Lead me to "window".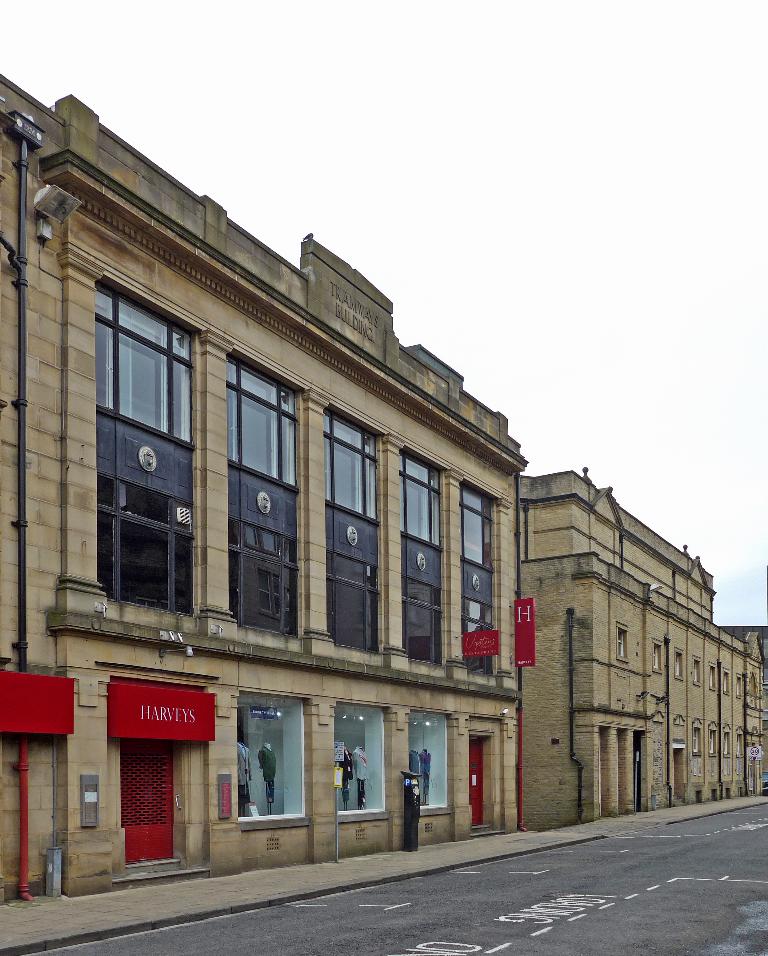
Lead to pyautogui.locateOnScreen(694, 718, 700, 758).
